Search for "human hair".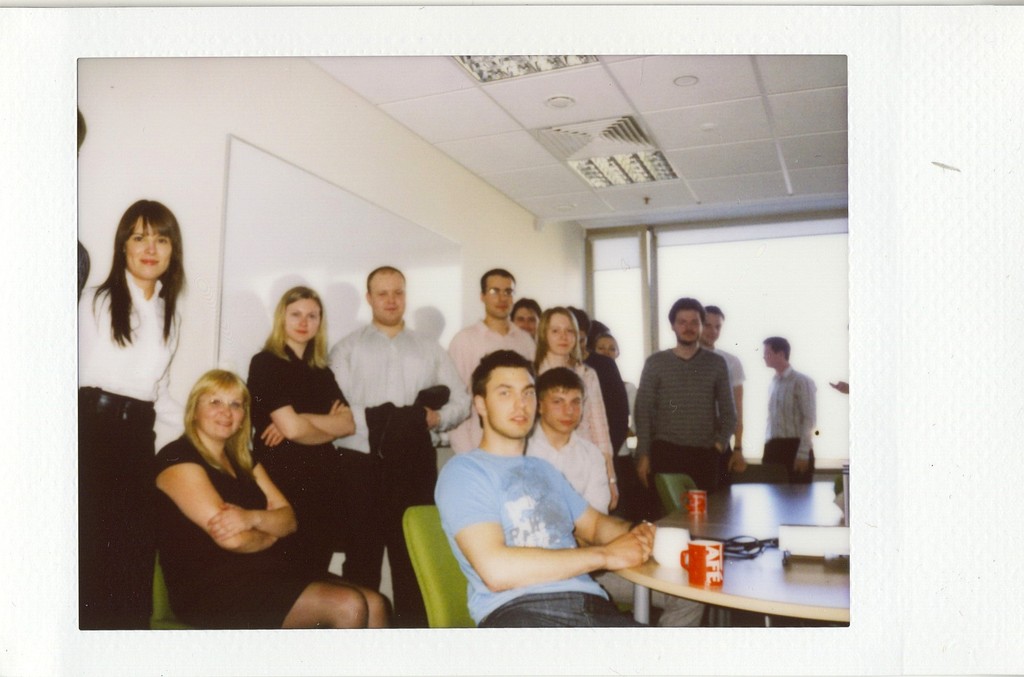
Found at bbox=[468, 347, 536, 430].
